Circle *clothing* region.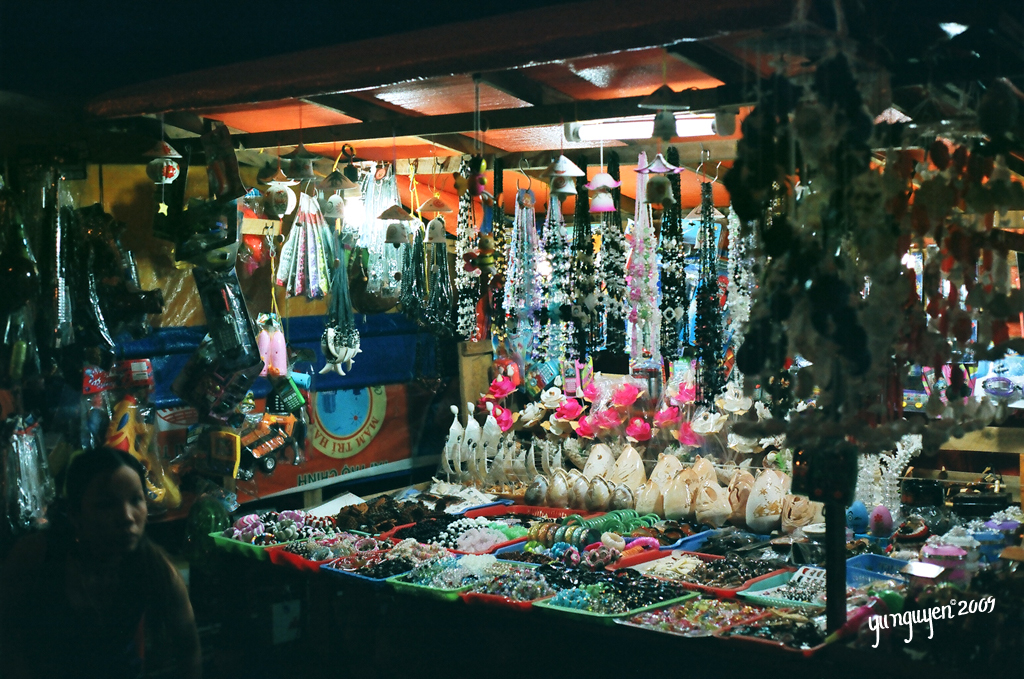
Region: 0:546:201:678.
